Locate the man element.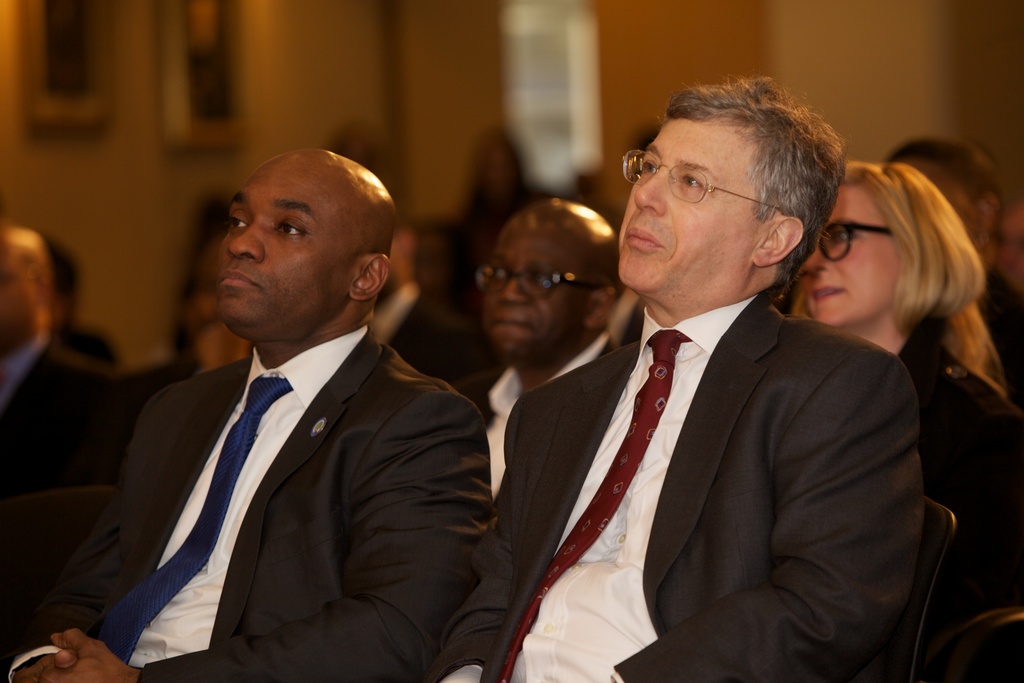
Element bbox: region(415, 72, 927, 682).
